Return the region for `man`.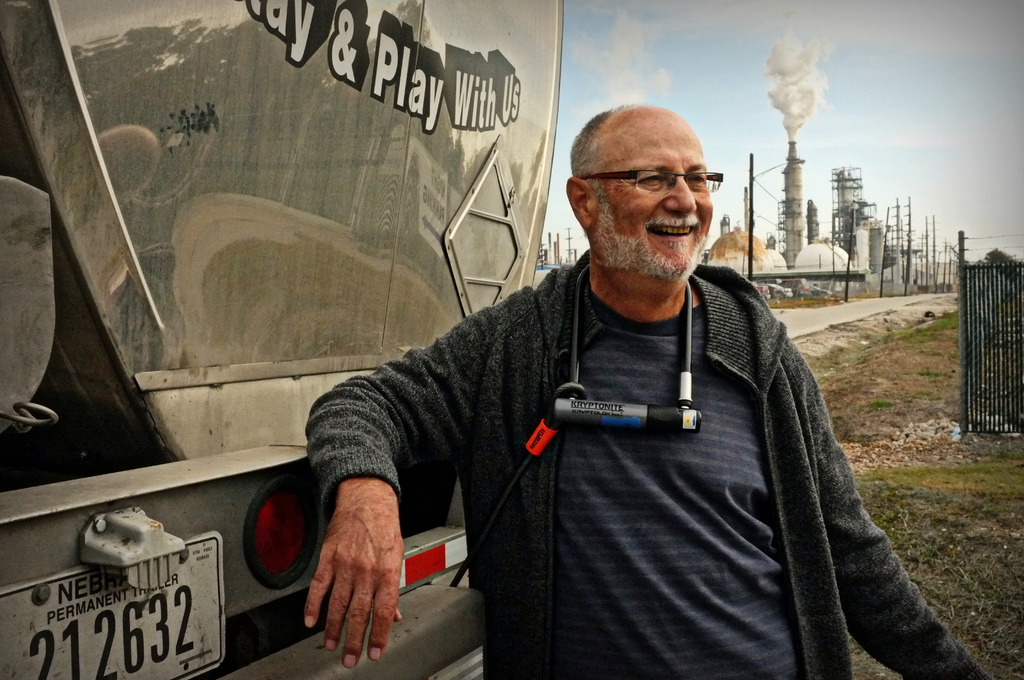
bbox=(305, 101, 989, 679).
